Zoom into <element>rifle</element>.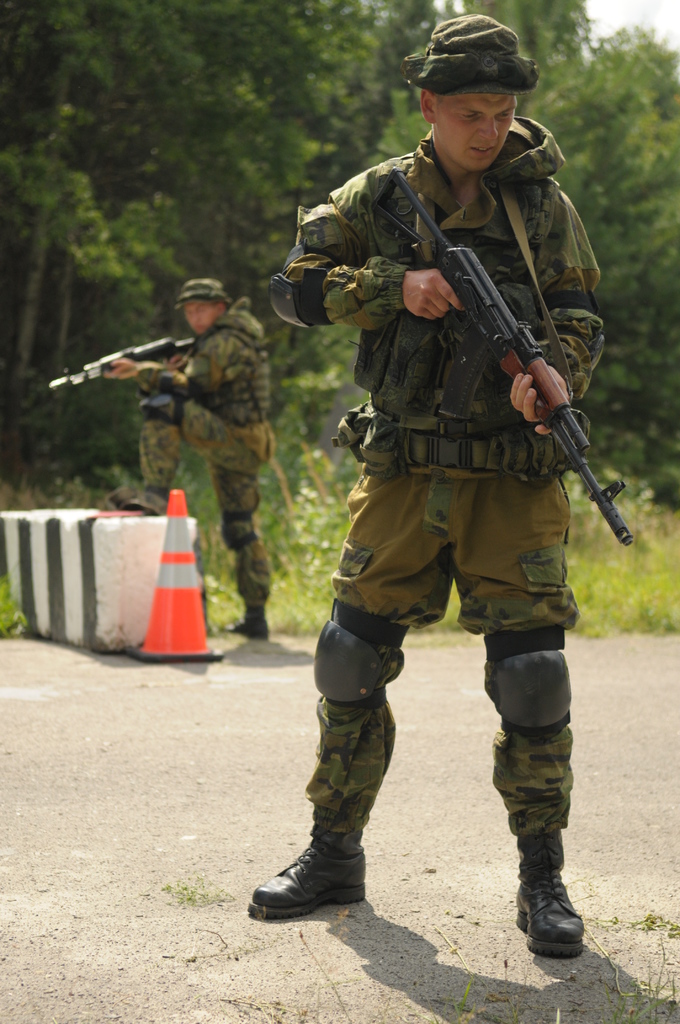
Zoom target: 367,164,635,545.
